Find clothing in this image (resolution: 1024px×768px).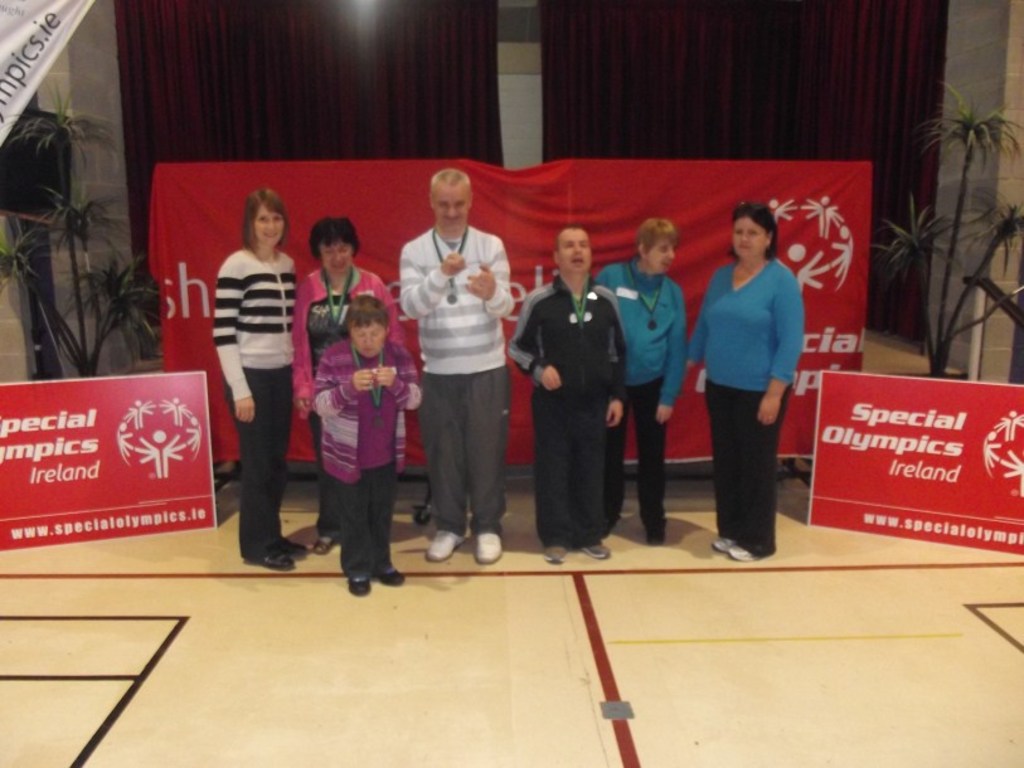
690 225 802 541.
